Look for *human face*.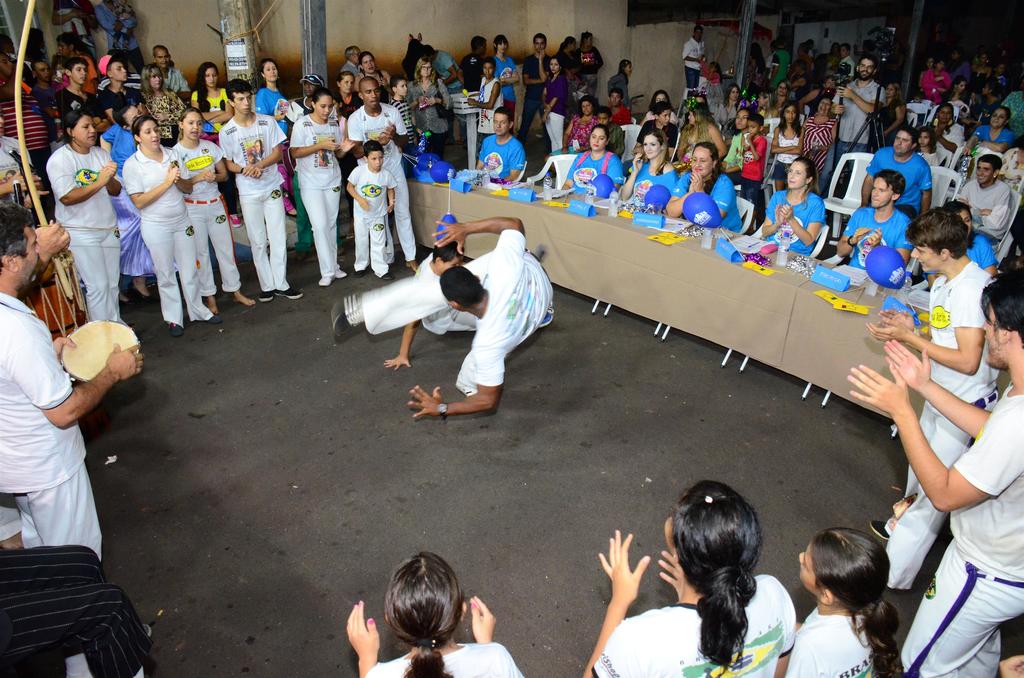
Found: locate(823, 77, 837, 90).
